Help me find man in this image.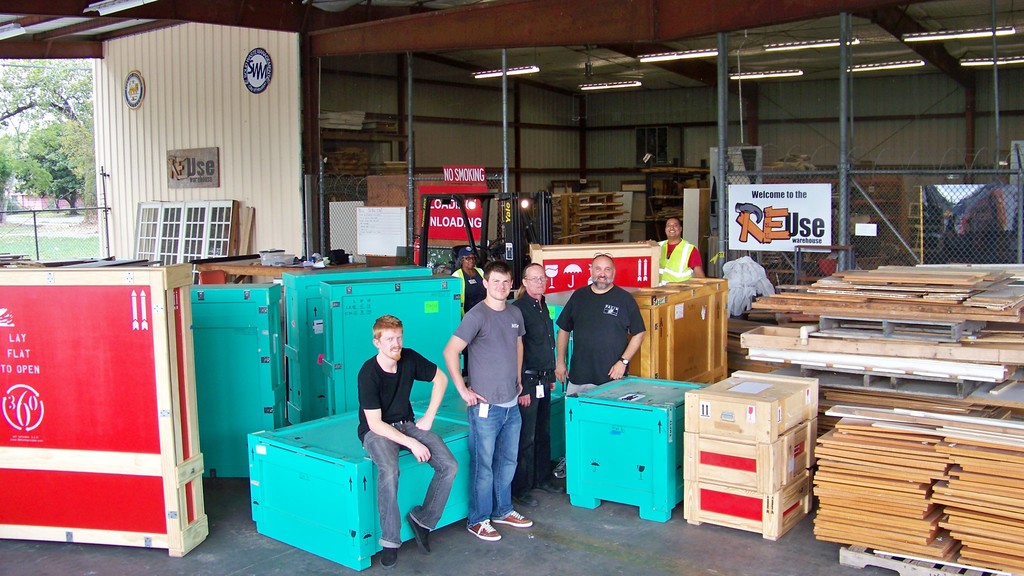
Found it: 508, 264, 566, 509.
